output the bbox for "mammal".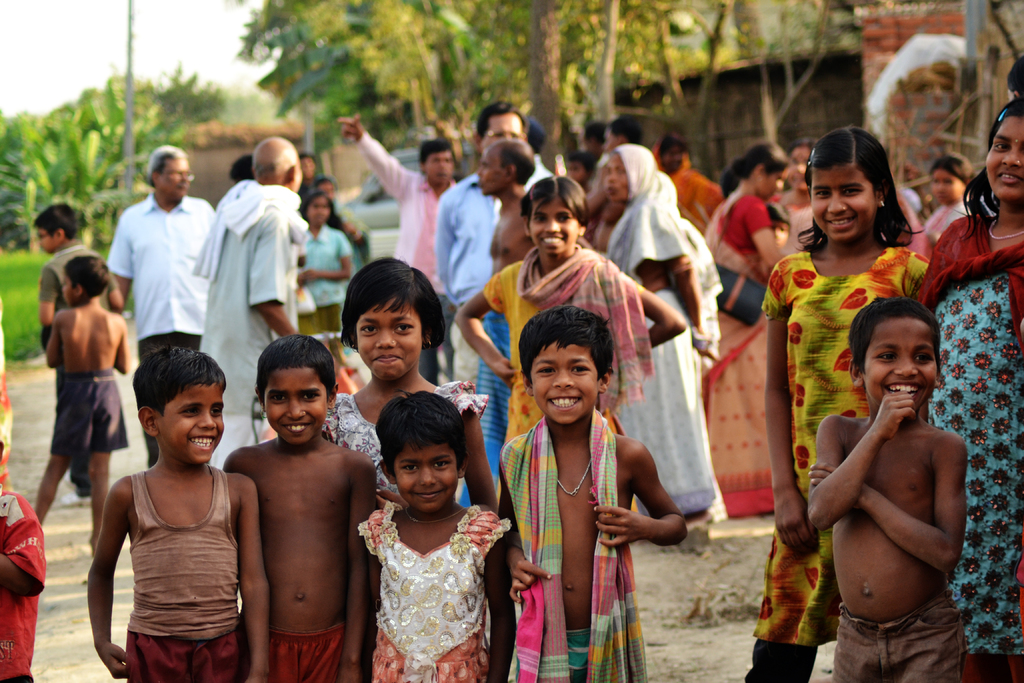
crop(915, 95, 1023, 682).
